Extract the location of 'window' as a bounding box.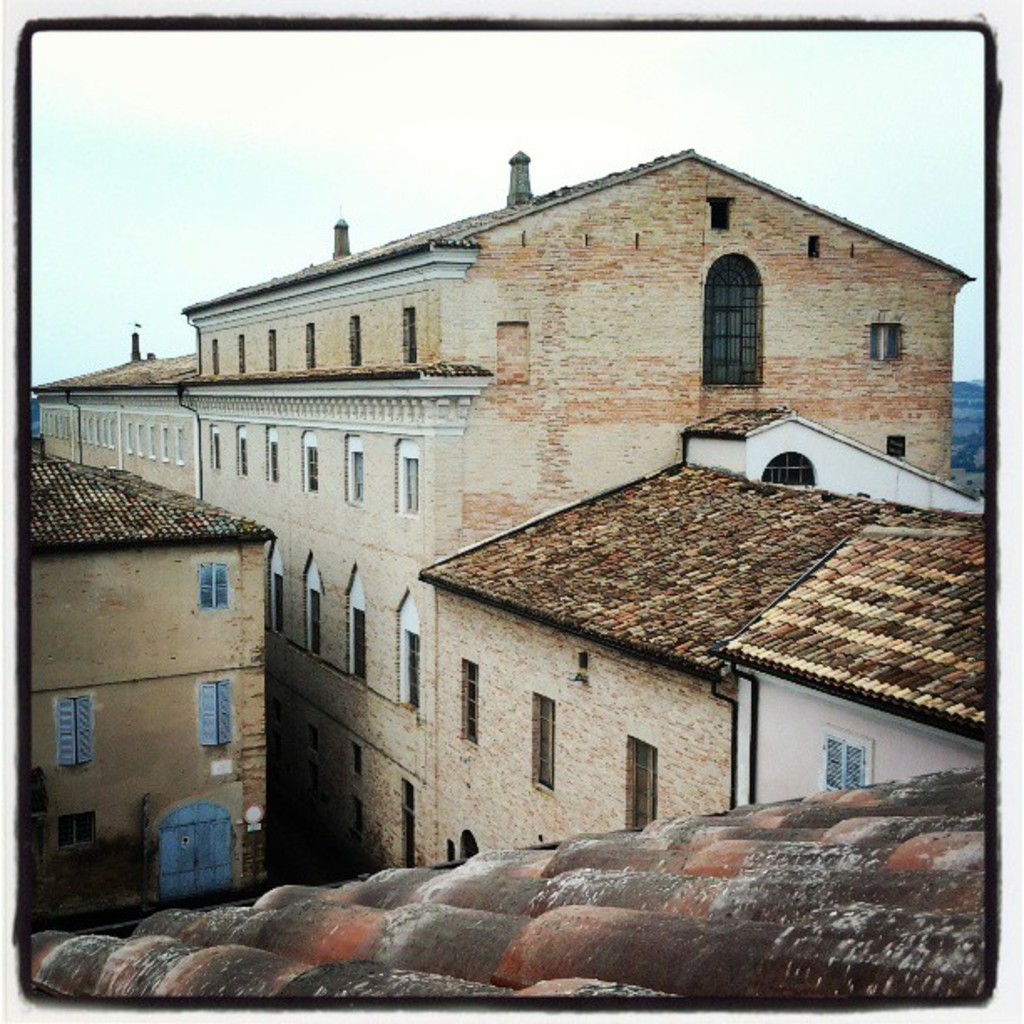
box=[617, 736, 661, 838].
